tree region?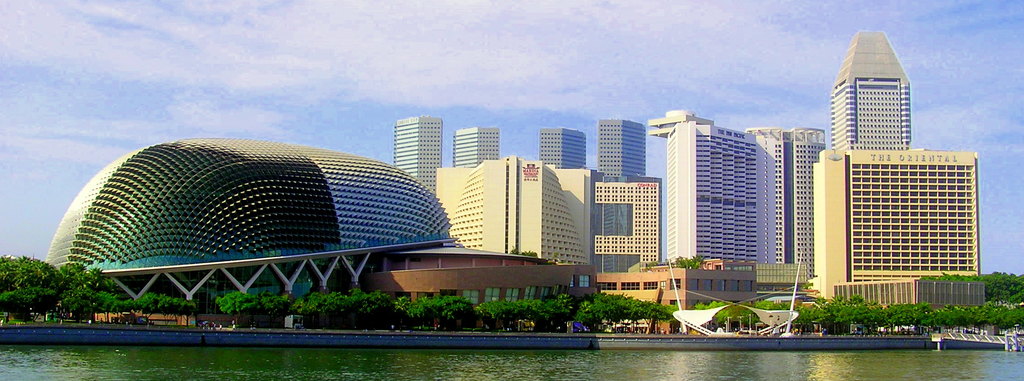
x1=92, y1=290, x2=115, y2=317
